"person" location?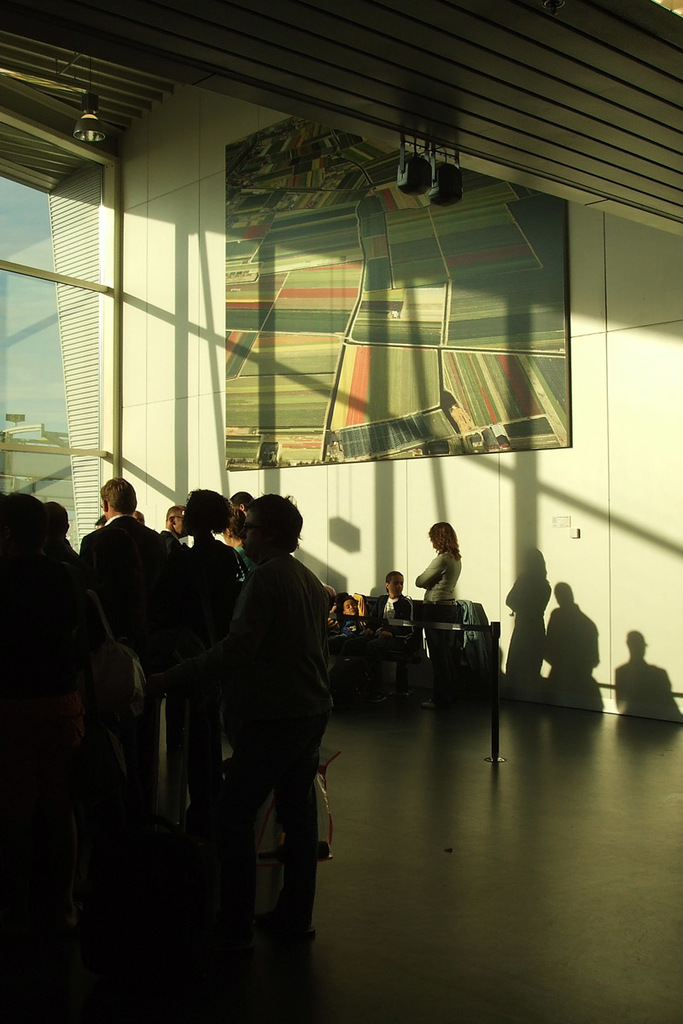
l=376, t=568, r=409, b=628
